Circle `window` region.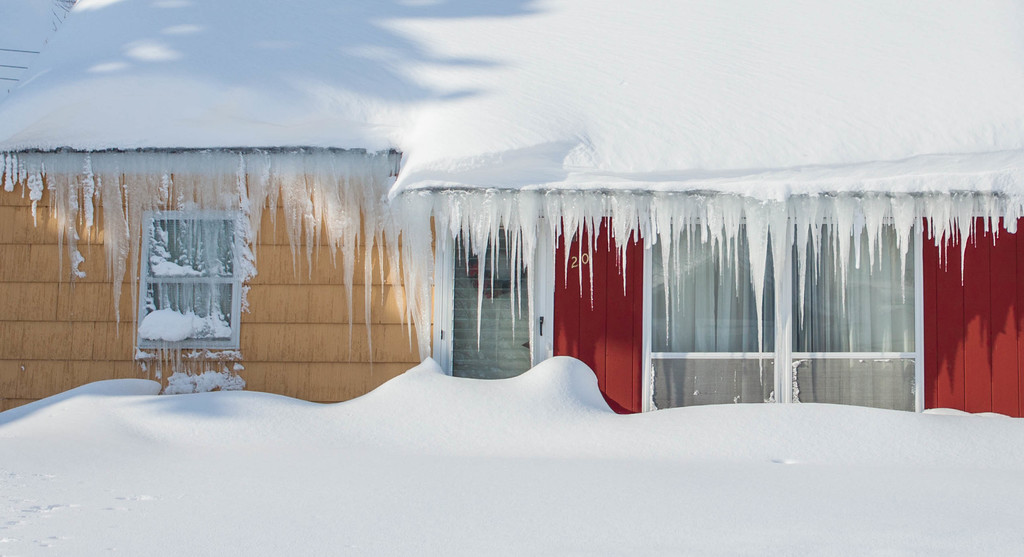
Region: region(132, 179, 246, 351).
